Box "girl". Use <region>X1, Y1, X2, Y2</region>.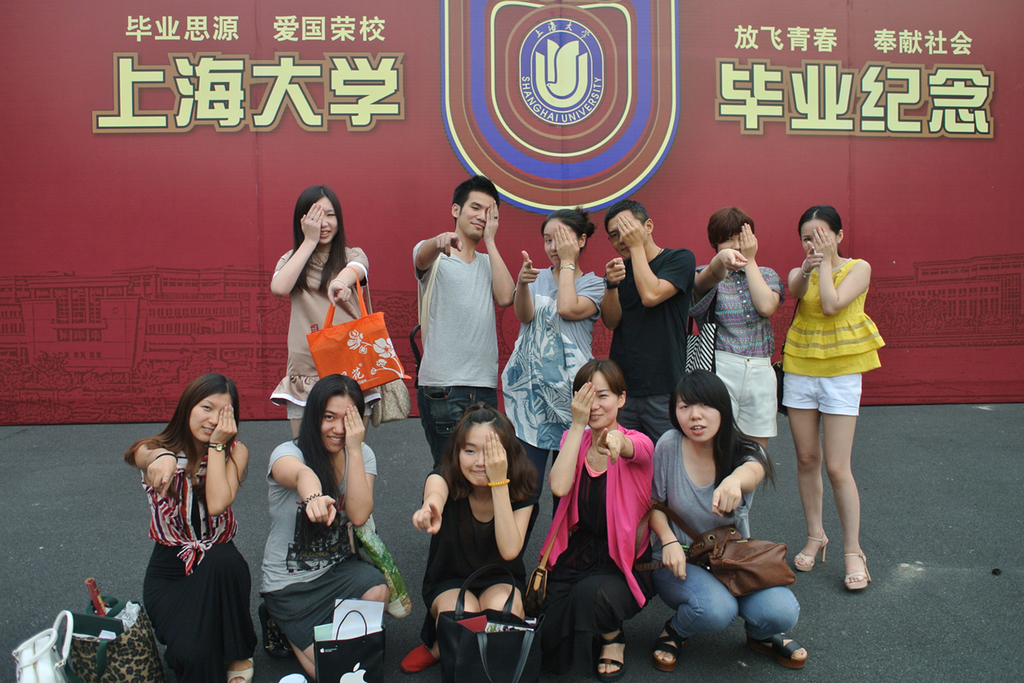
<region>651, 373, 814, 669</region>.
